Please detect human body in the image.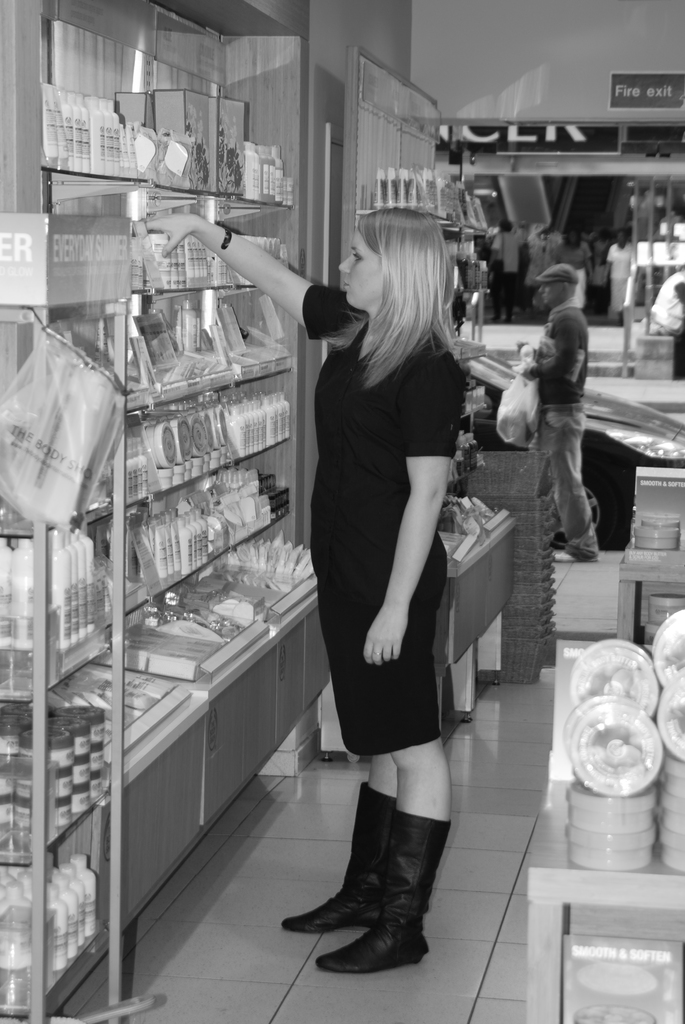
region(492, 221, 525, 312).
